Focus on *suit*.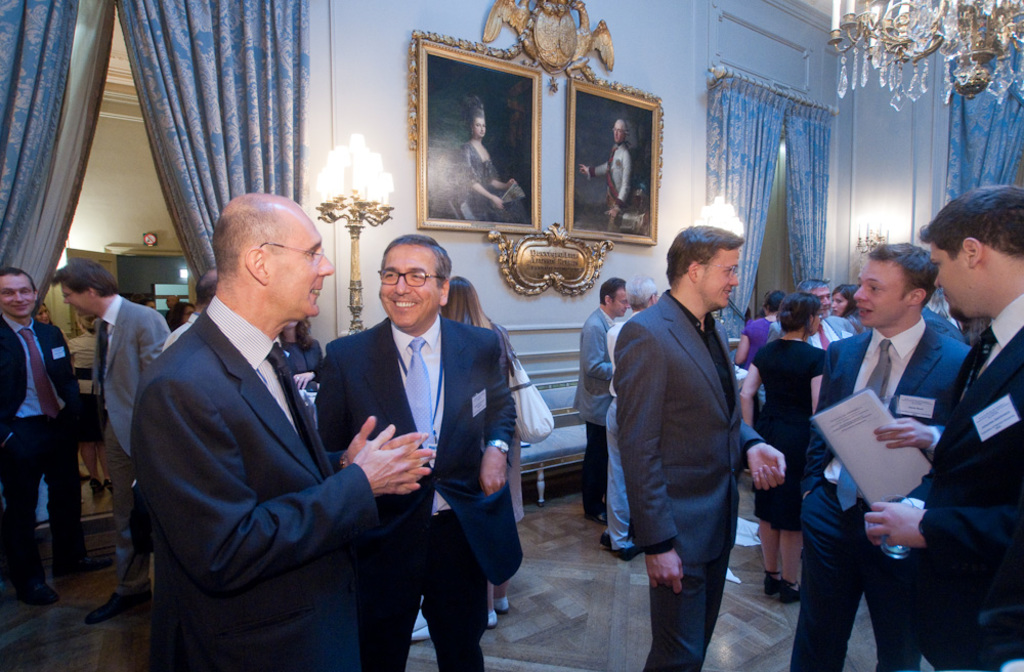
Focused at 124, 297, 378, 671.
